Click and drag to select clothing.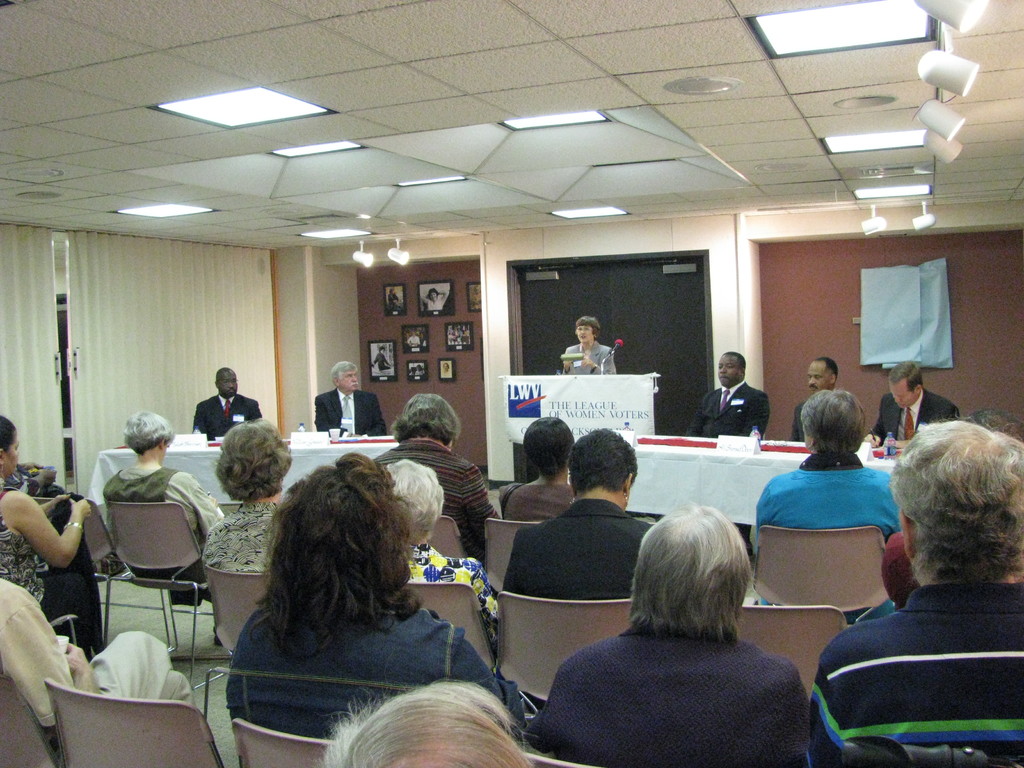
Selection: <region>815, 539, 1021, 756</region>.
